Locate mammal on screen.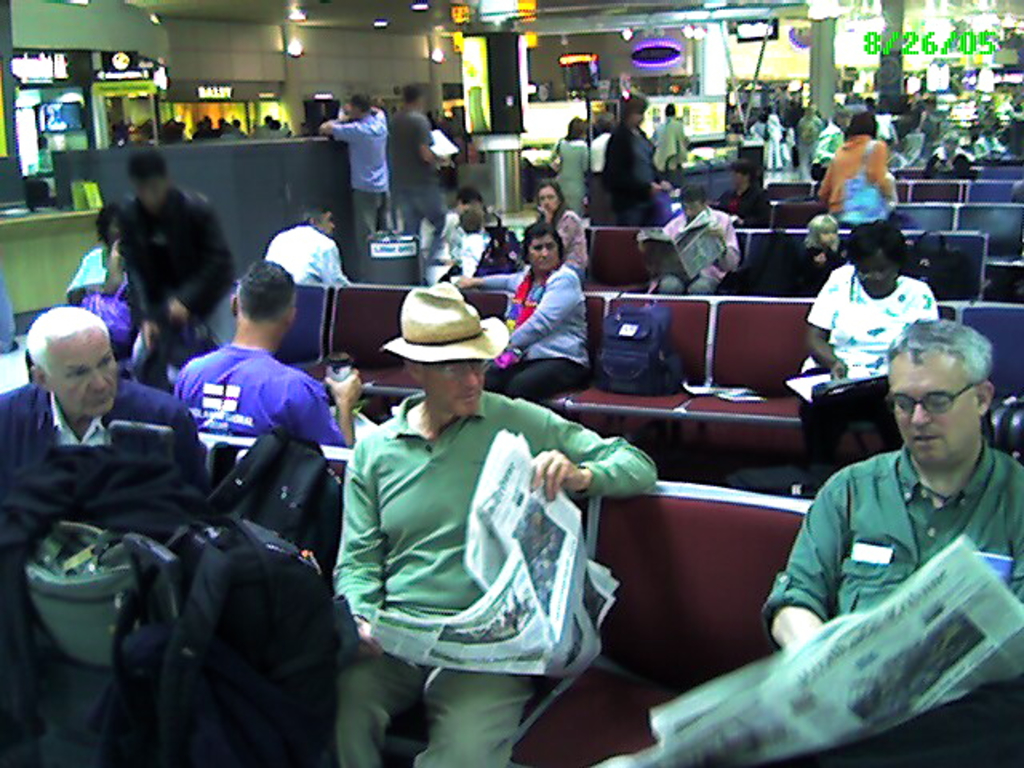
On screen at x1=320 y1=96 x2=389 y2=264.
